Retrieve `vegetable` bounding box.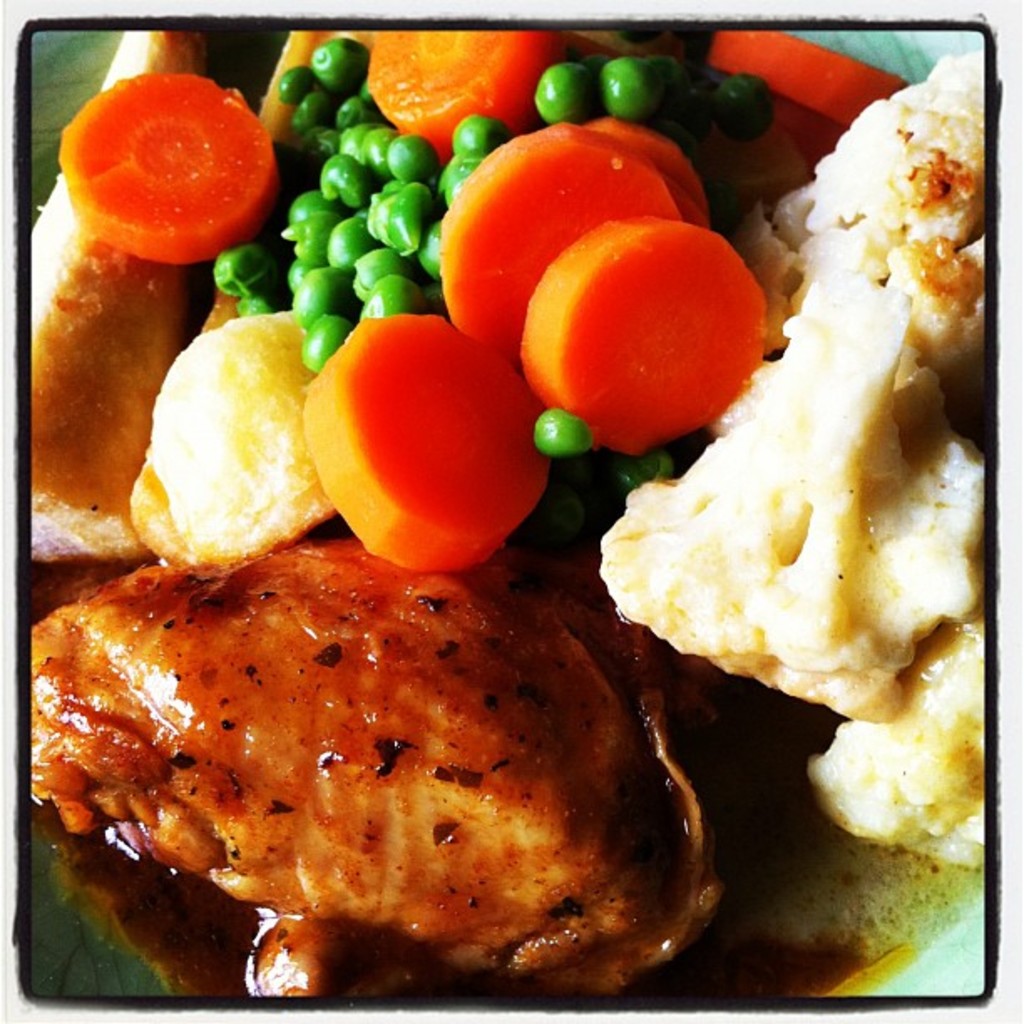
Bounding box: box=[308, 35, 361, 77].
